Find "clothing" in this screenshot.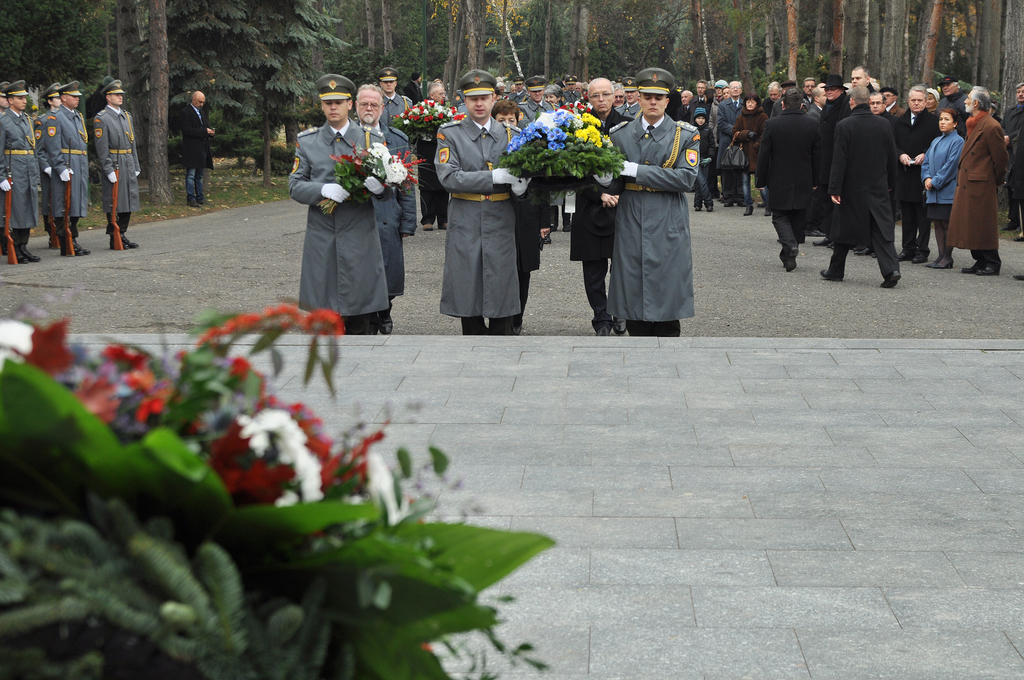
The bounding box for "clothing" is (left=736, top=101, right=766, bottom=200).
